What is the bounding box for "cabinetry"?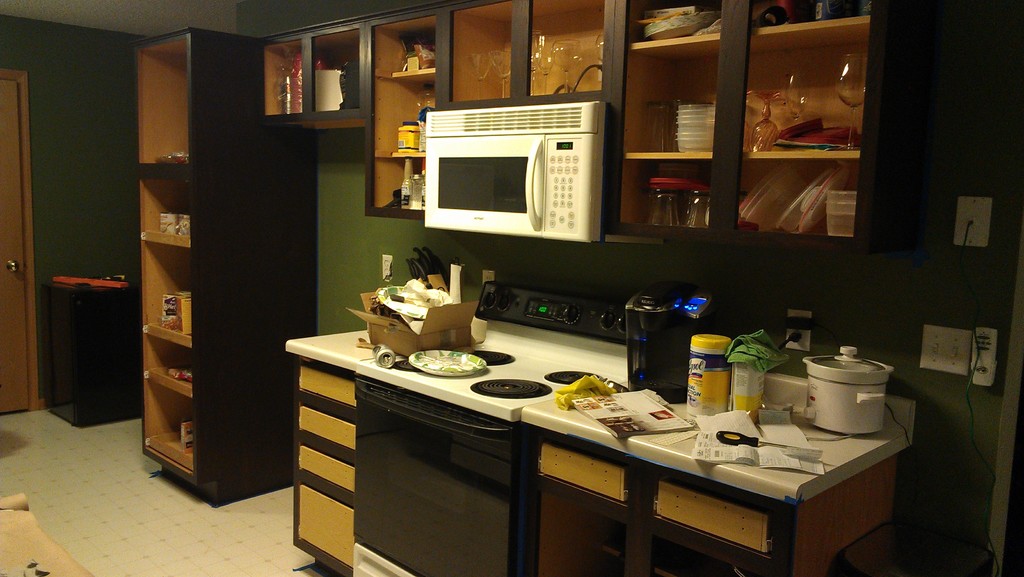
x1=364, y1=0, x2=890, y2=249.
